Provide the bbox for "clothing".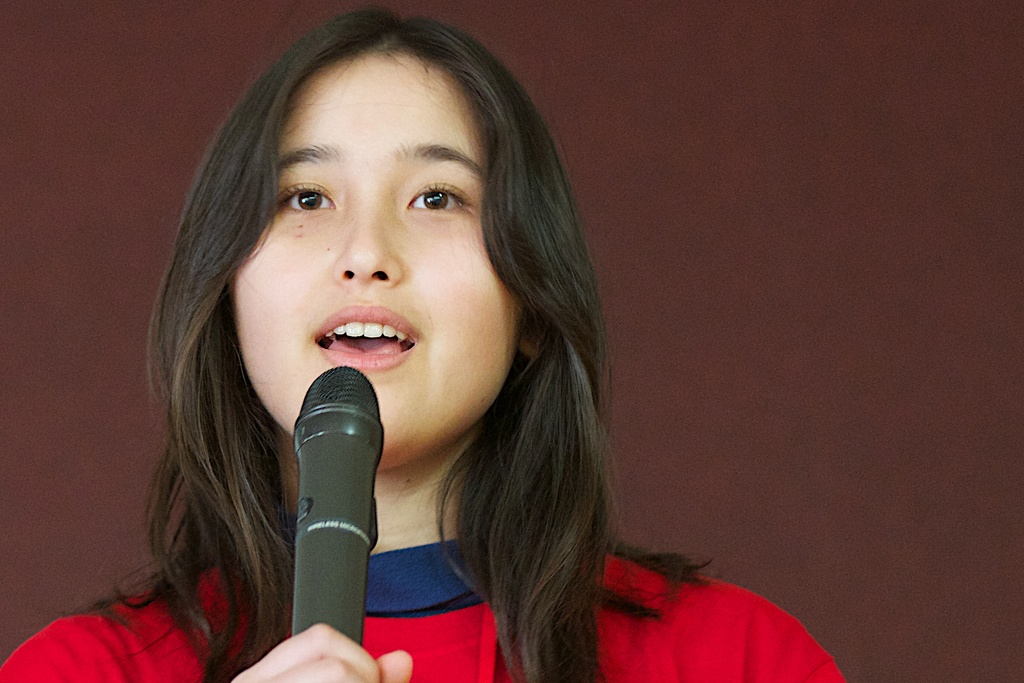
(left=0, top=538, right=845, bottom=682).
